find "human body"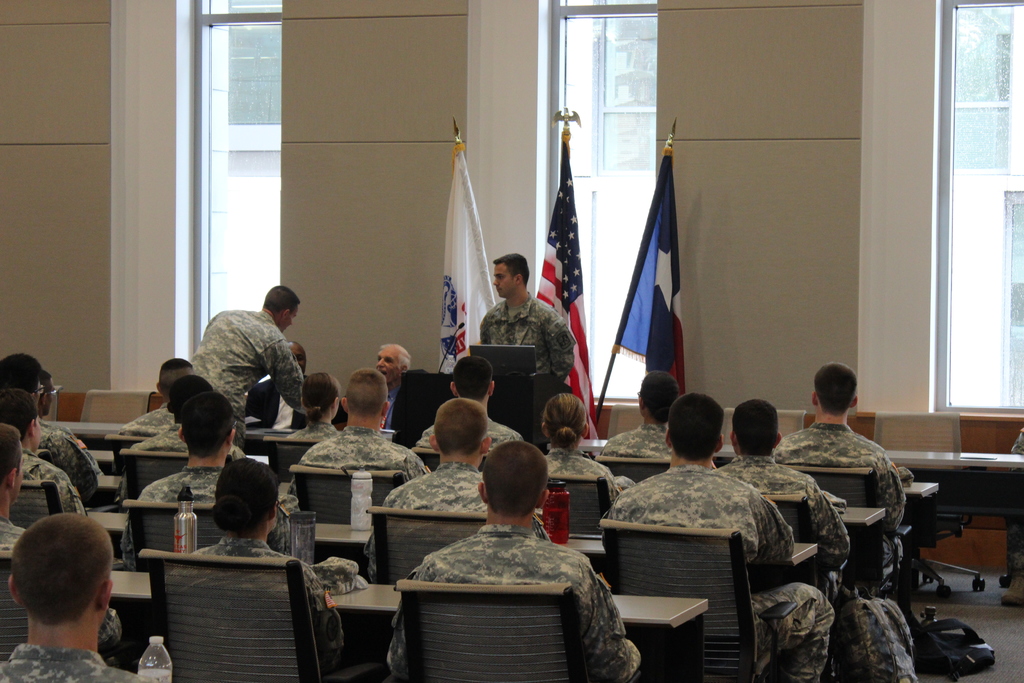
crop(302, 427, 431, 480)
